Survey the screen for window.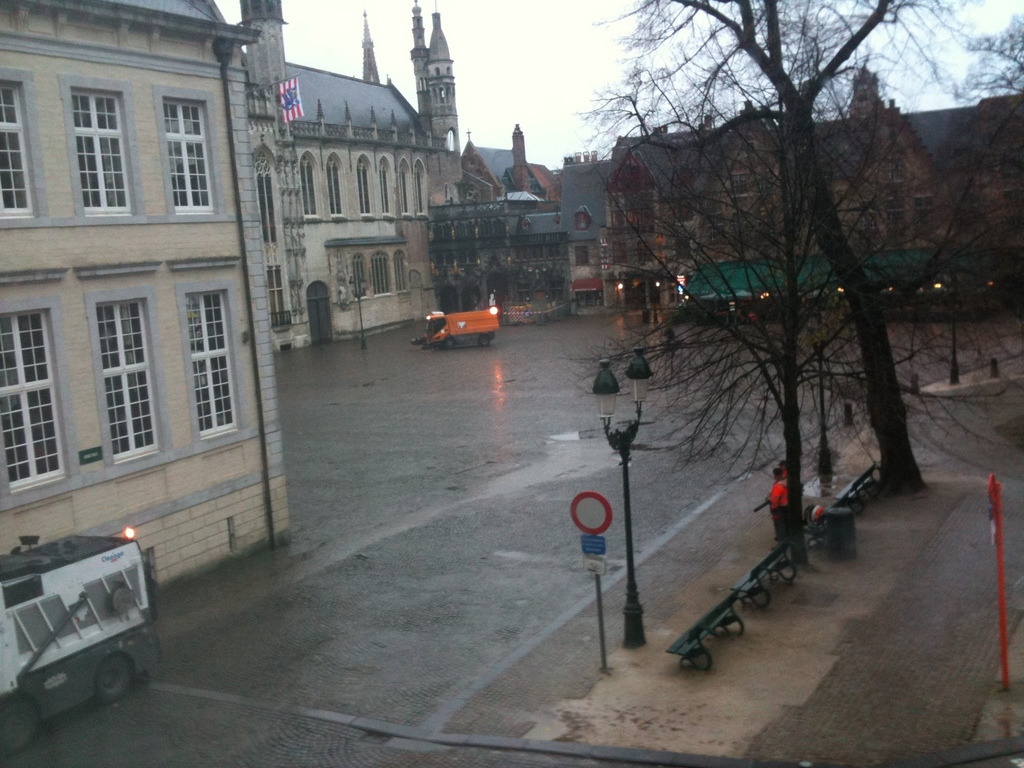
Survey found: 705,199,719,219.
